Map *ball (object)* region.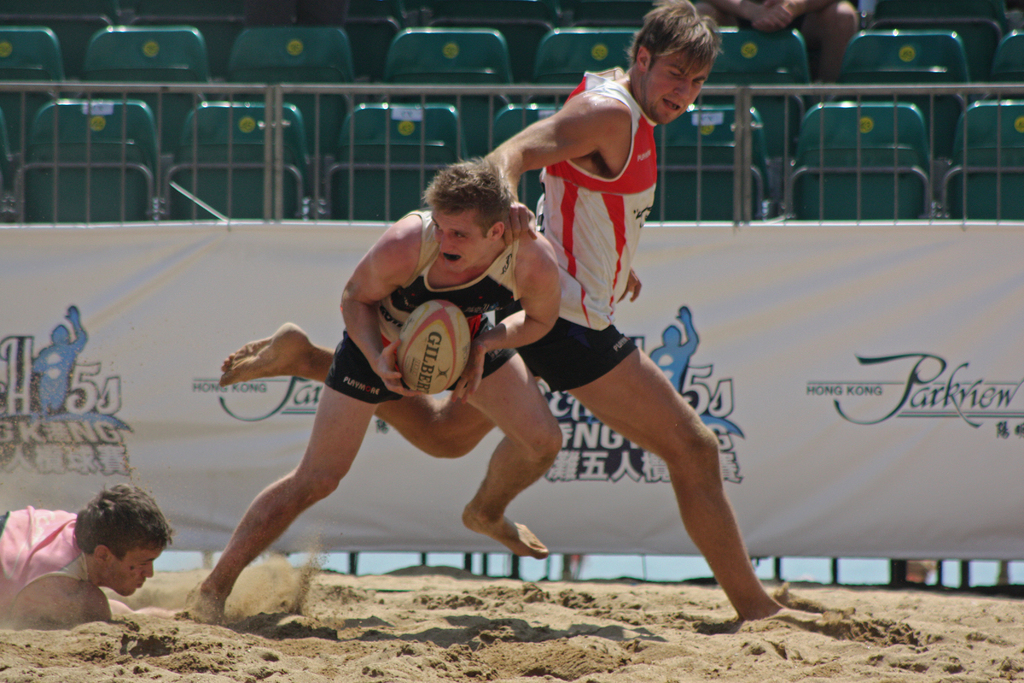
Mapped to box(392, 298, 473, 397).
